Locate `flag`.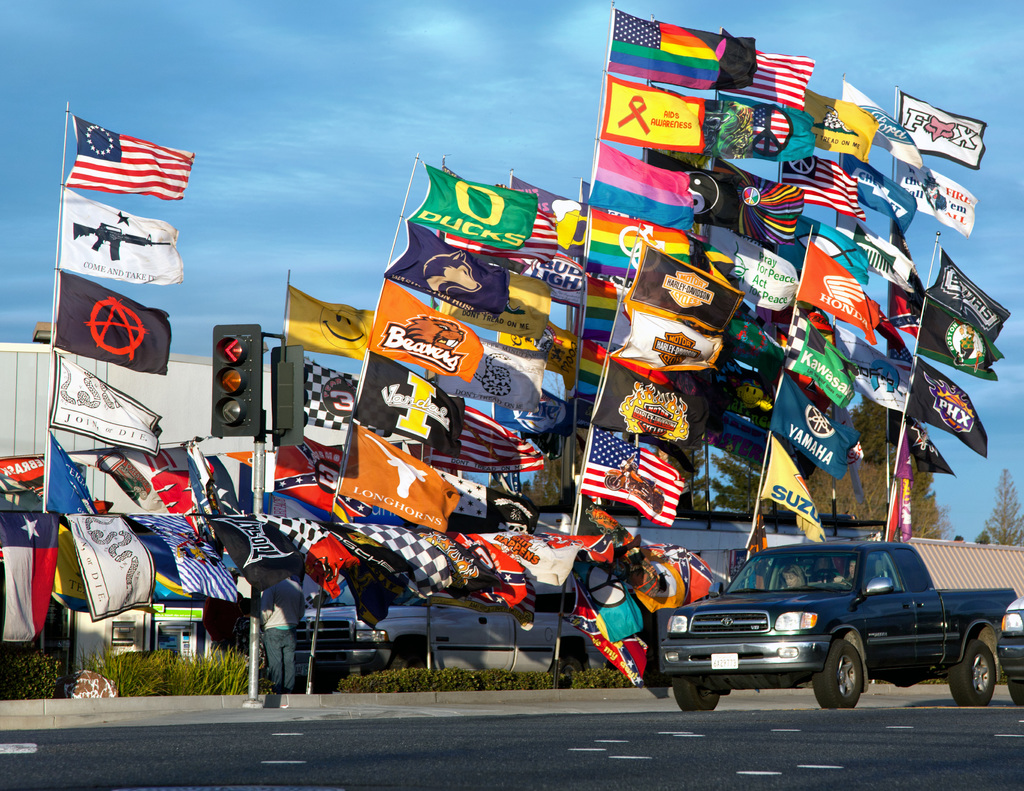
Bounding box: <box>570,423,687,532</box>.
